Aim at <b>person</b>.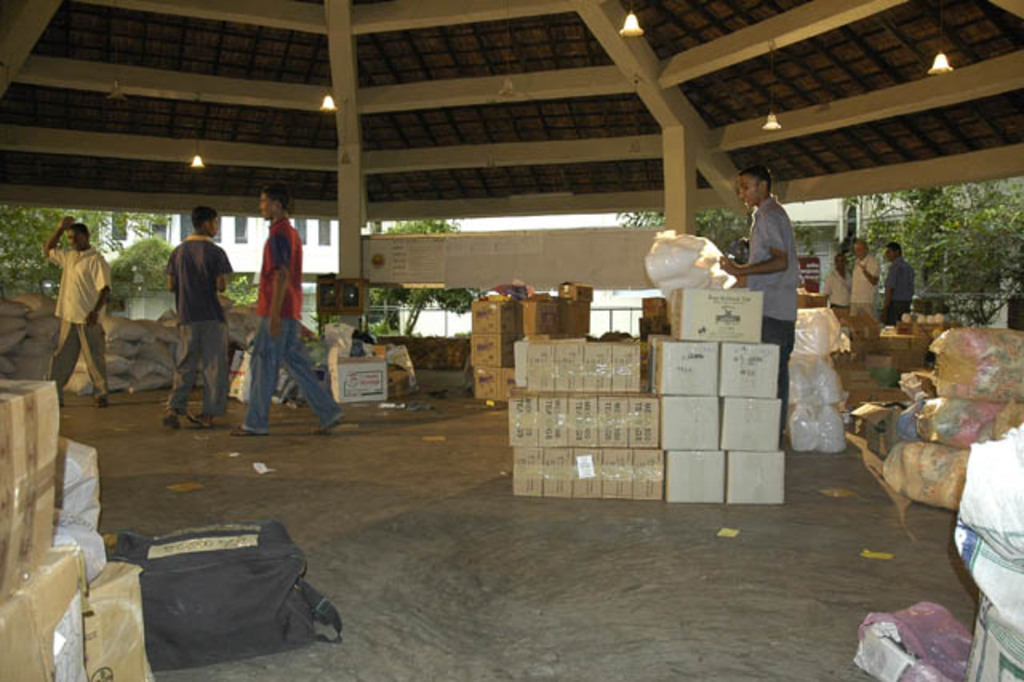
Aimed at <box>237,179,315,450</box>.
